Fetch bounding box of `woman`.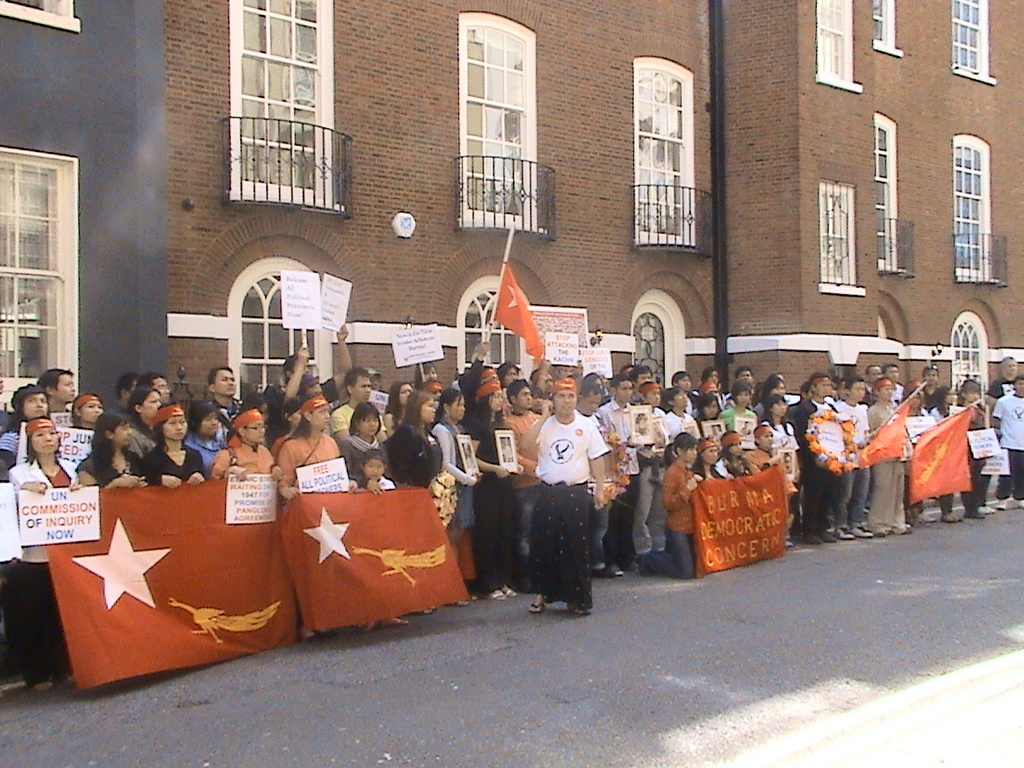
Bbox: left=754, top=378, right=786, bottom=417.
